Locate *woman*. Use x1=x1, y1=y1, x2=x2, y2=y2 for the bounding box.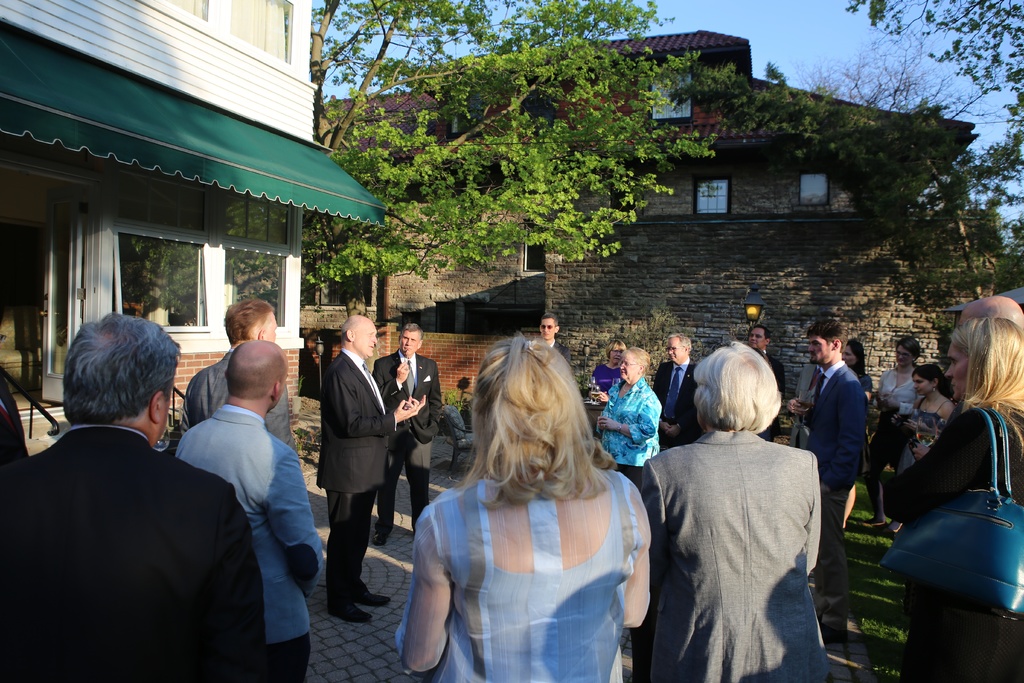
x1=836, y1=334, x2=871, y2=400.
